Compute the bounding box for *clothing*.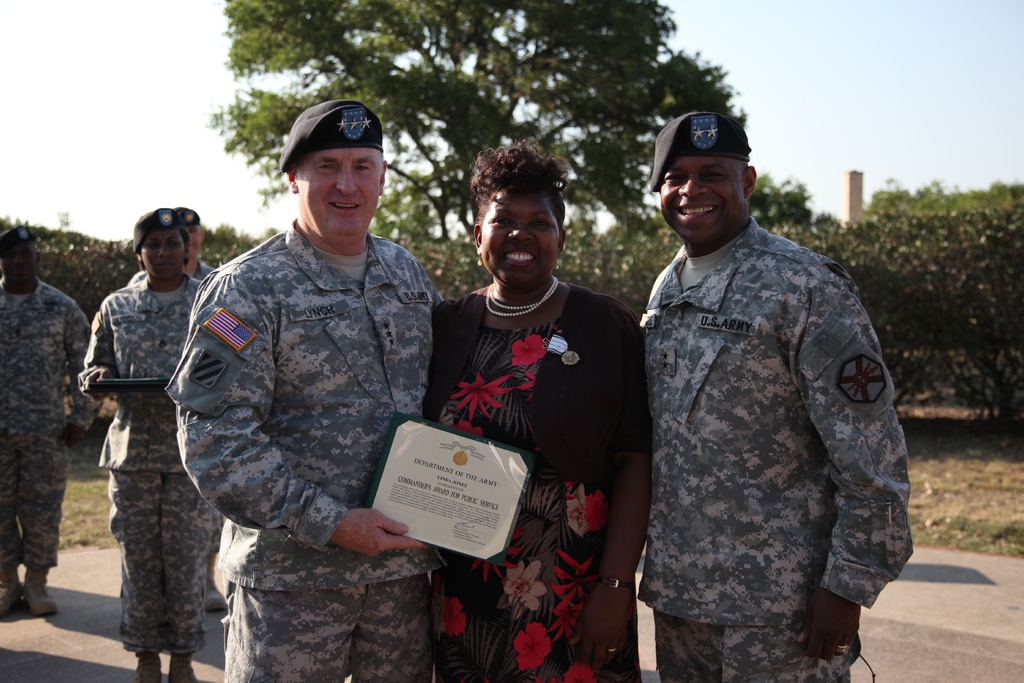
bbox(4, 273, 100, 572).
